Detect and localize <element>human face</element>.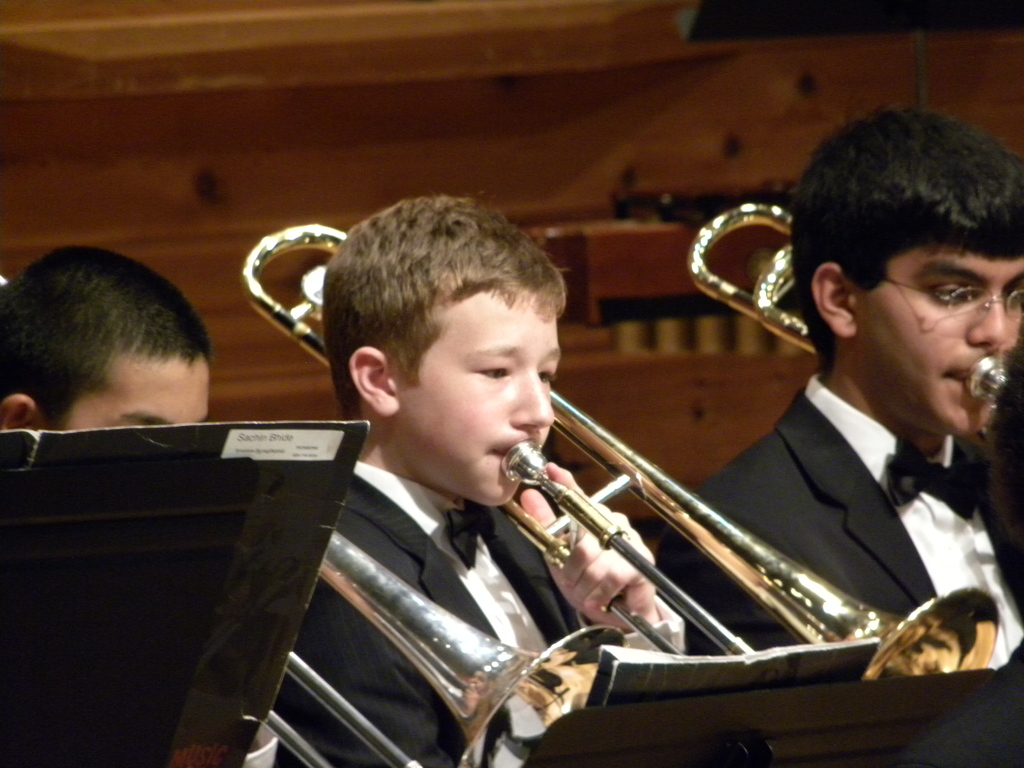
Localized at bbox(401, 290, 560, 503).
